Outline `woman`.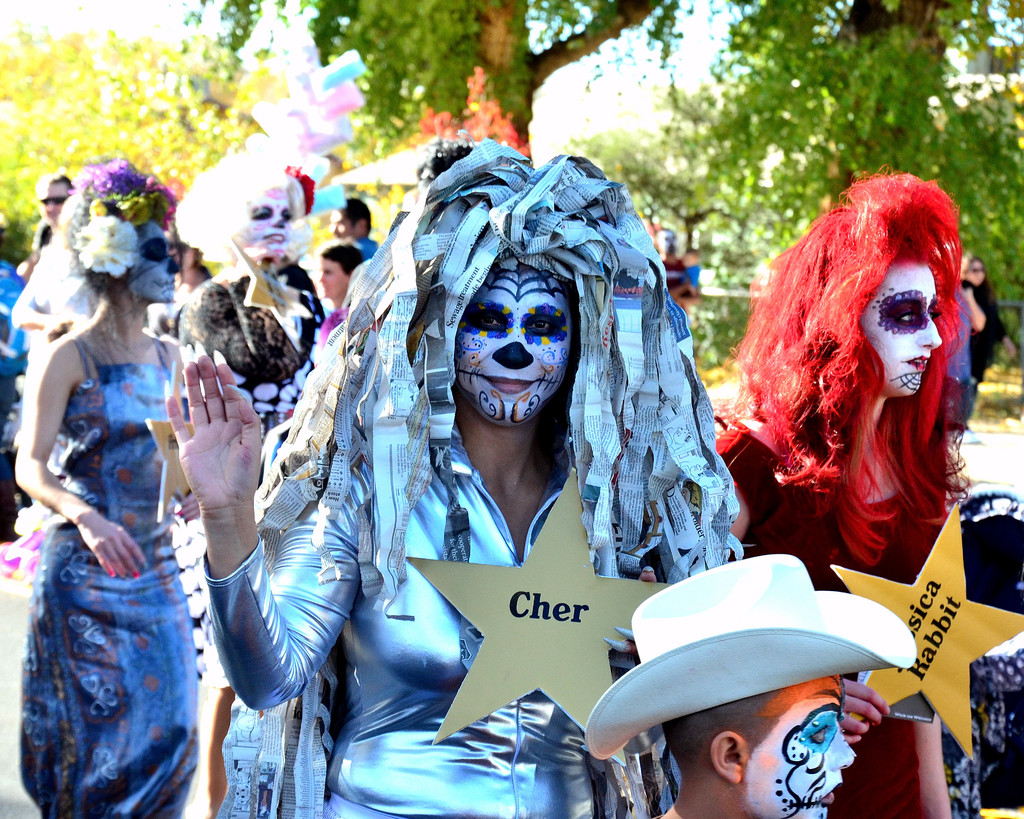
Outline: 683:163:1023:818.
